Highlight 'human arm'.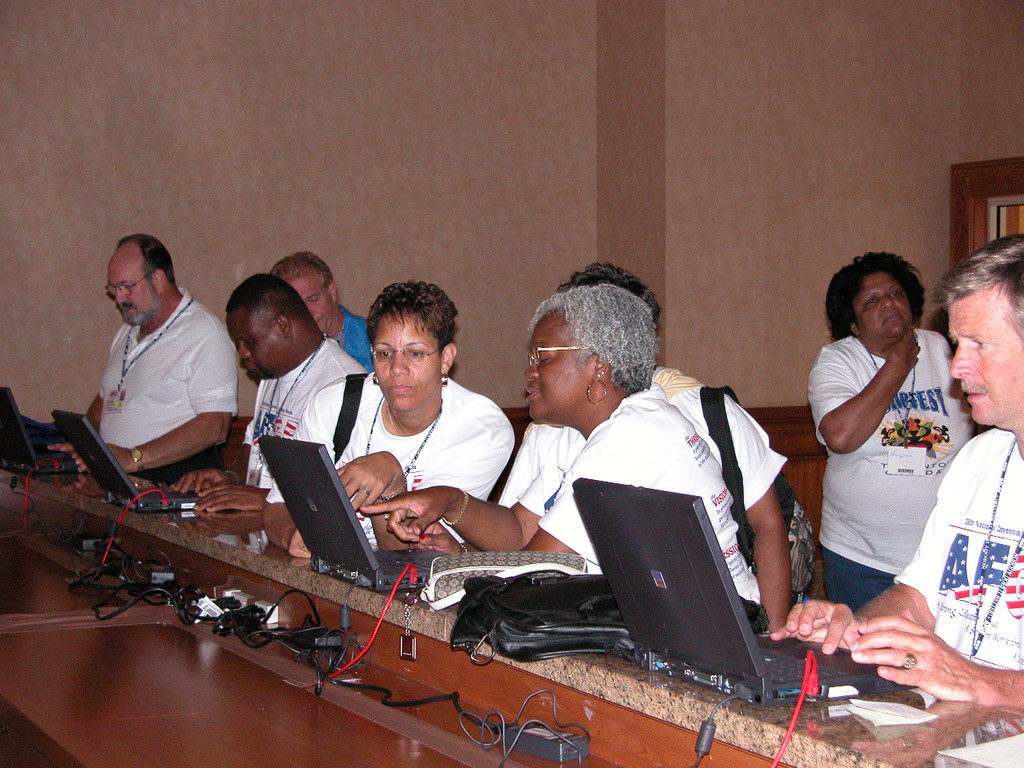
Highlighted region: left=69, top=330, right=239, bottom=478.
